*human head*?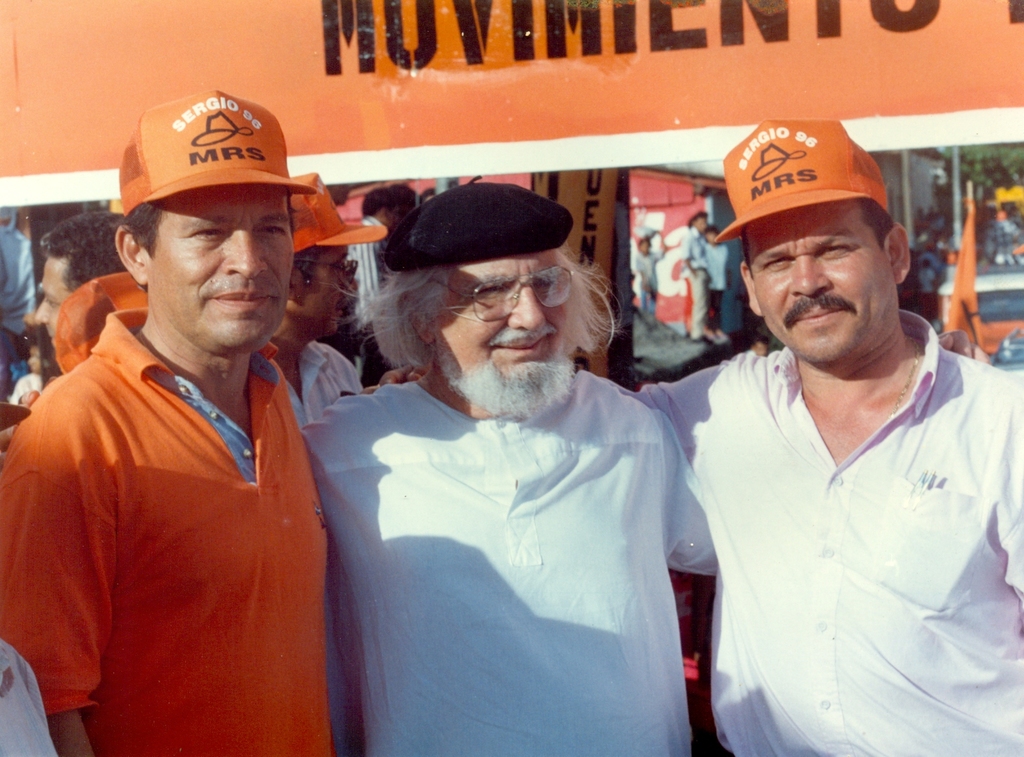
locate(291, 173, 387, 336)
